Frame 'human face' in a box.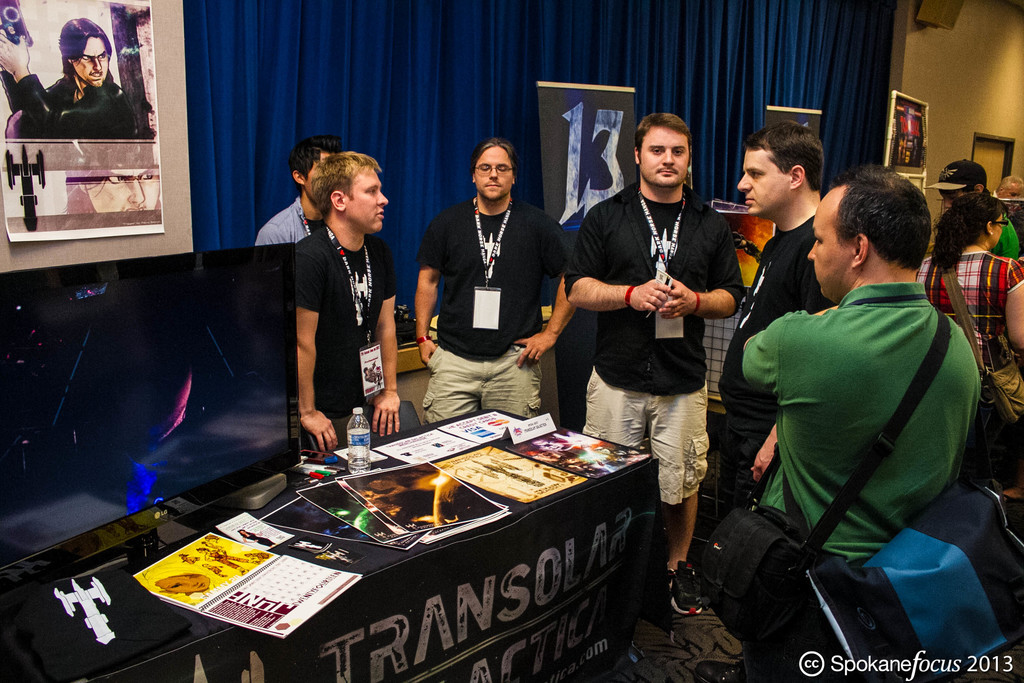
bbox=(638, 126, 689, 186).
